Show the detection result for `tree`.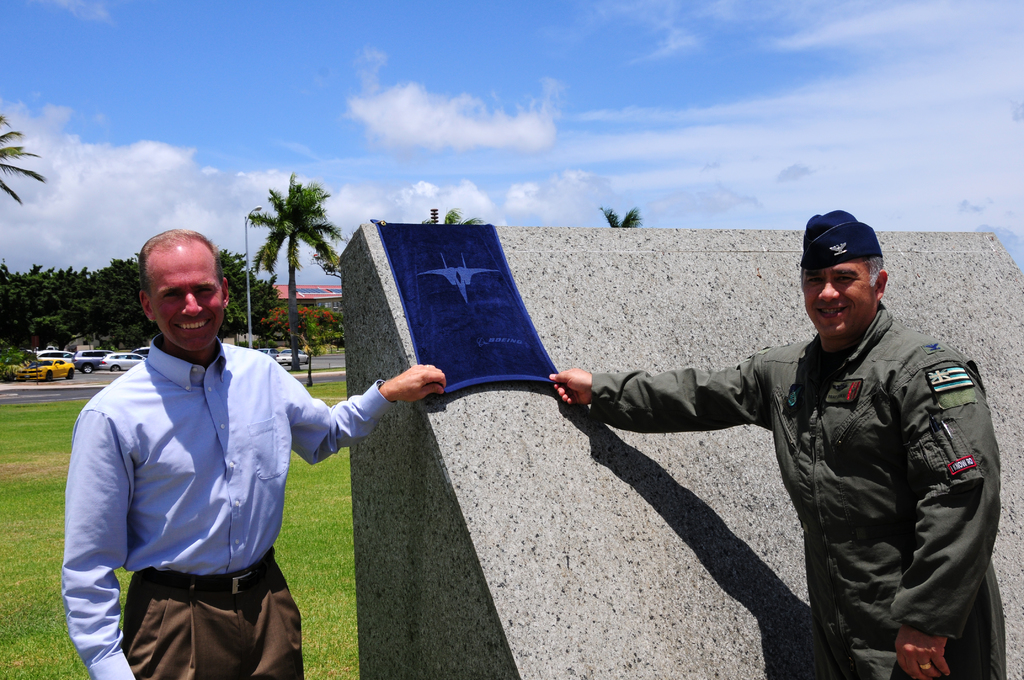
244 165 353 365.
